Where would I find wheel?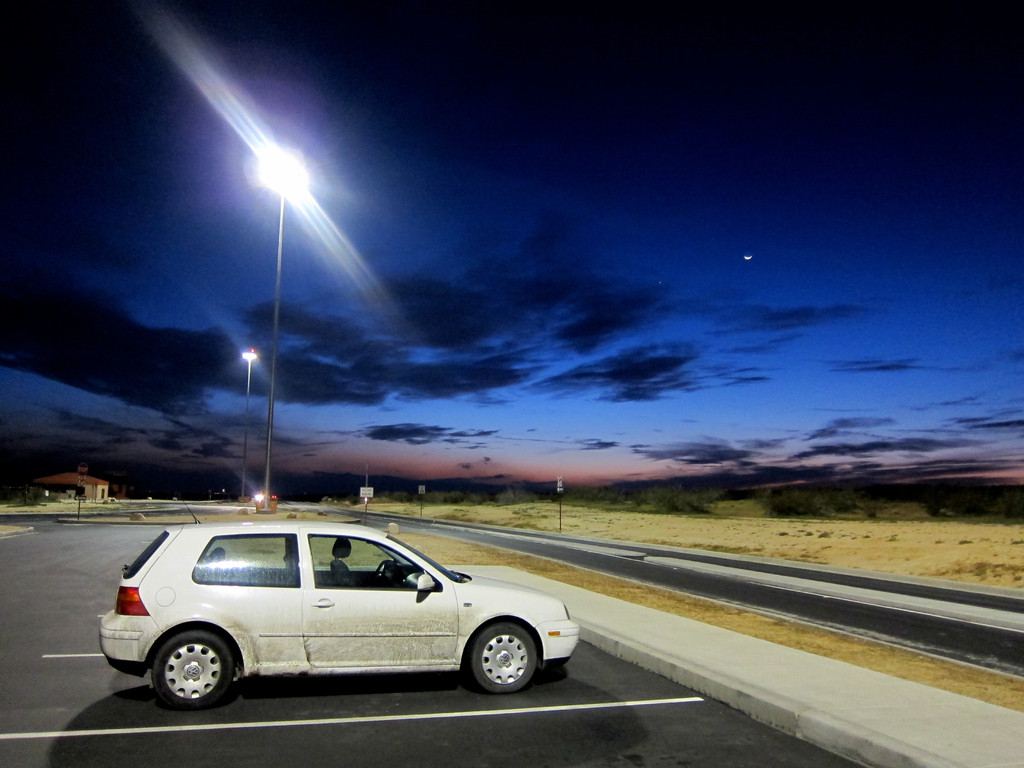
At 374:560:396:586.
